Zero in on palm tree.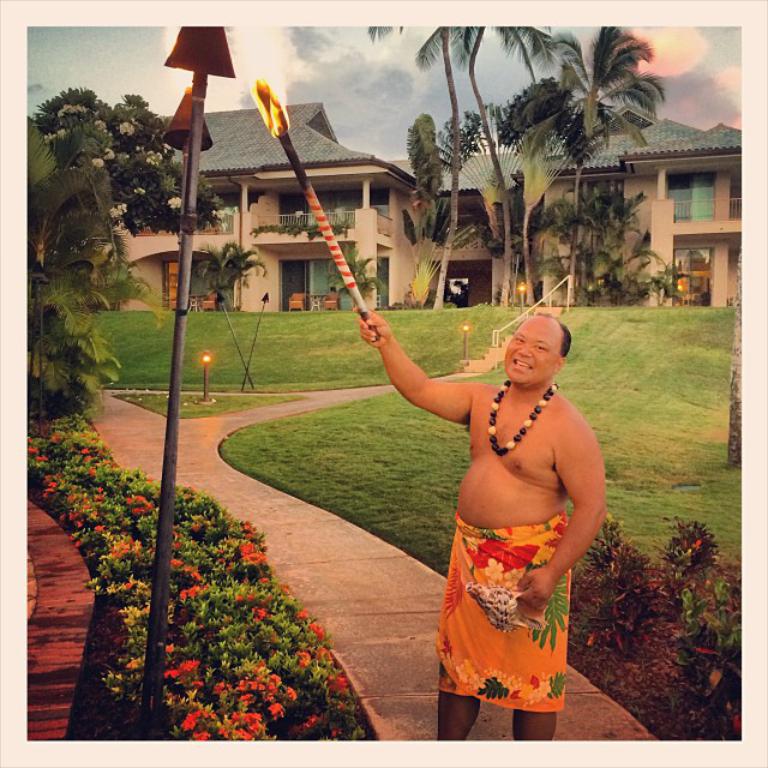
Zeroed in: rect(364, 23, 482, 308).
